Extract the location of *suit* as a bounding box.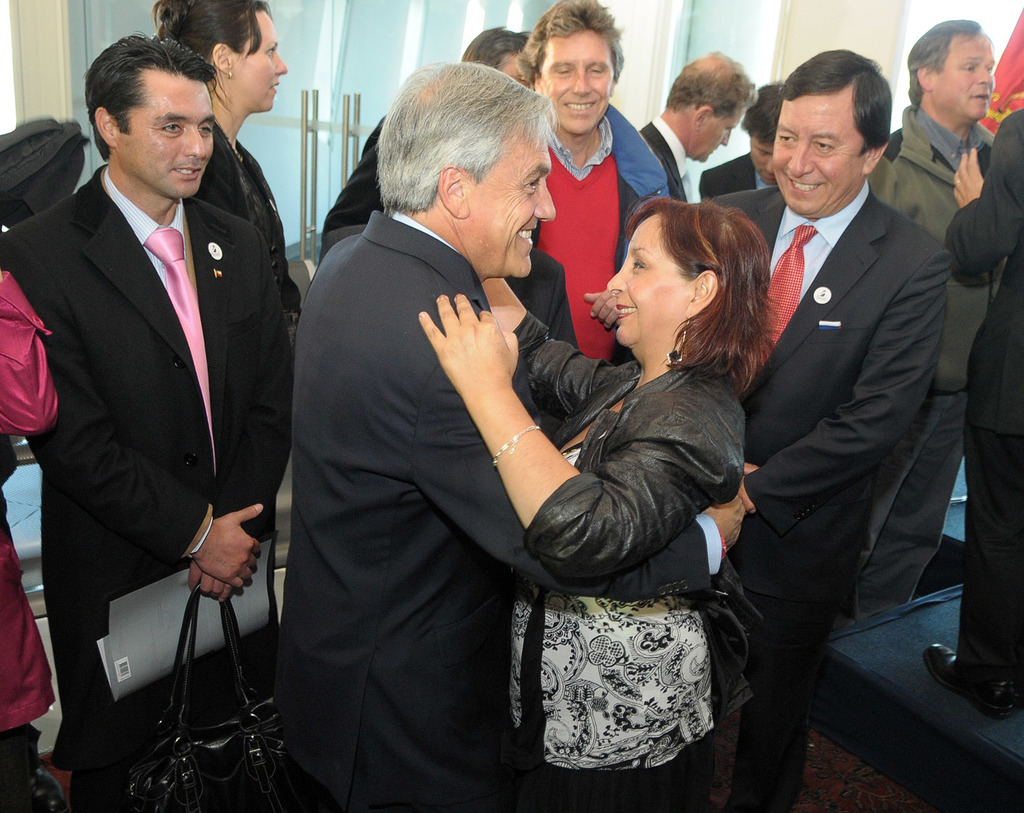
box=[632, 113, 691, 205].
